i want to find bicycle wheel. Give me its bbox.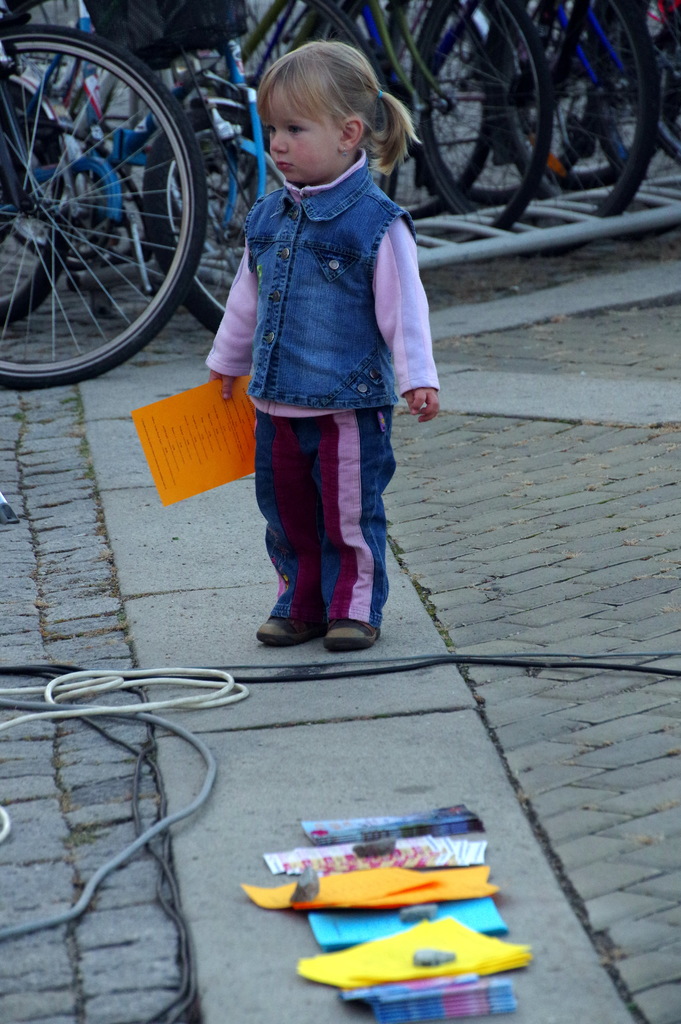
bbox=(127, 0, 406, 197).
